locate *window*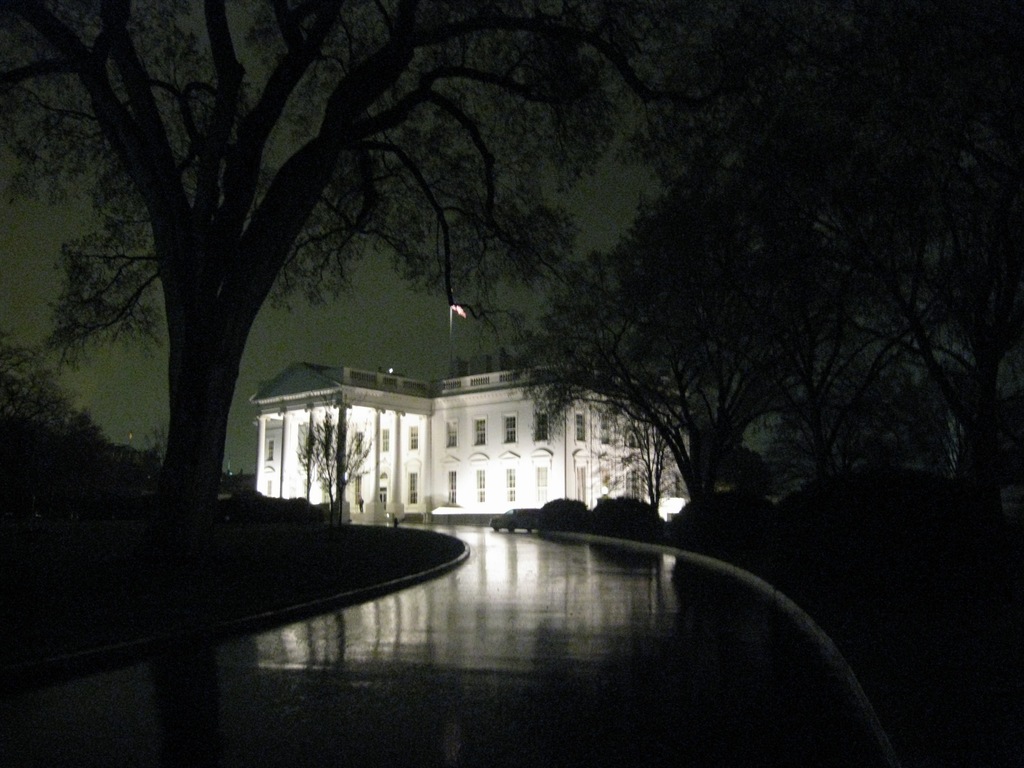
(505, 470, 515, 499)
